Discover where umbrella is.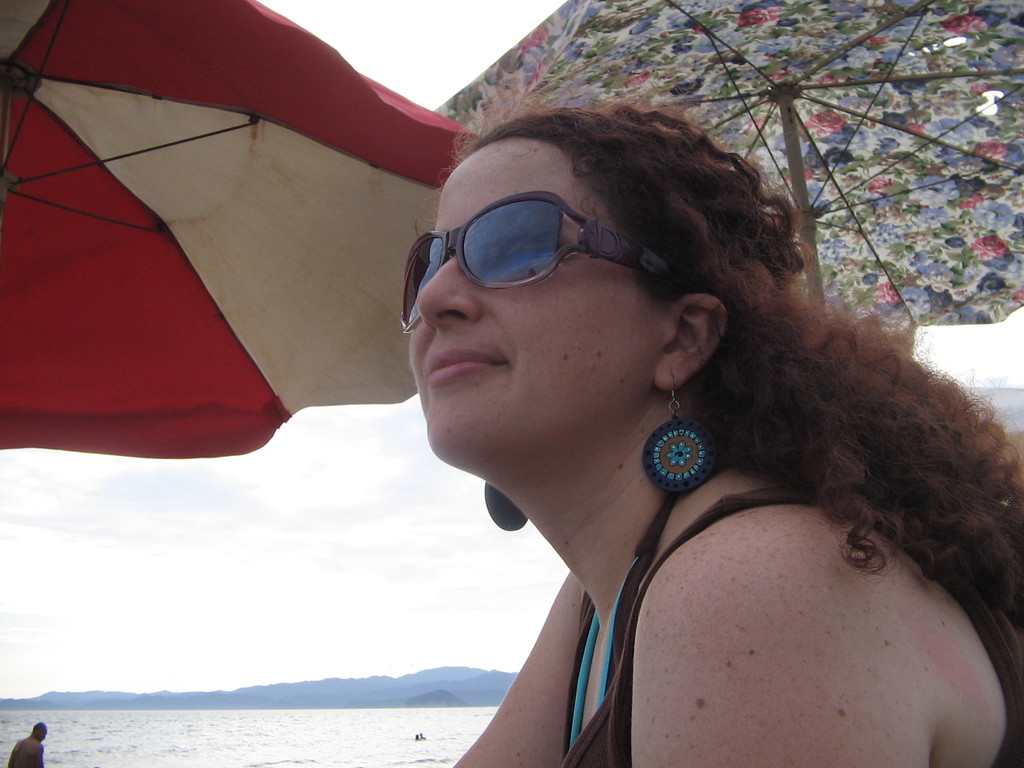
Discovered at box=[431, 0, 1023, 326].
